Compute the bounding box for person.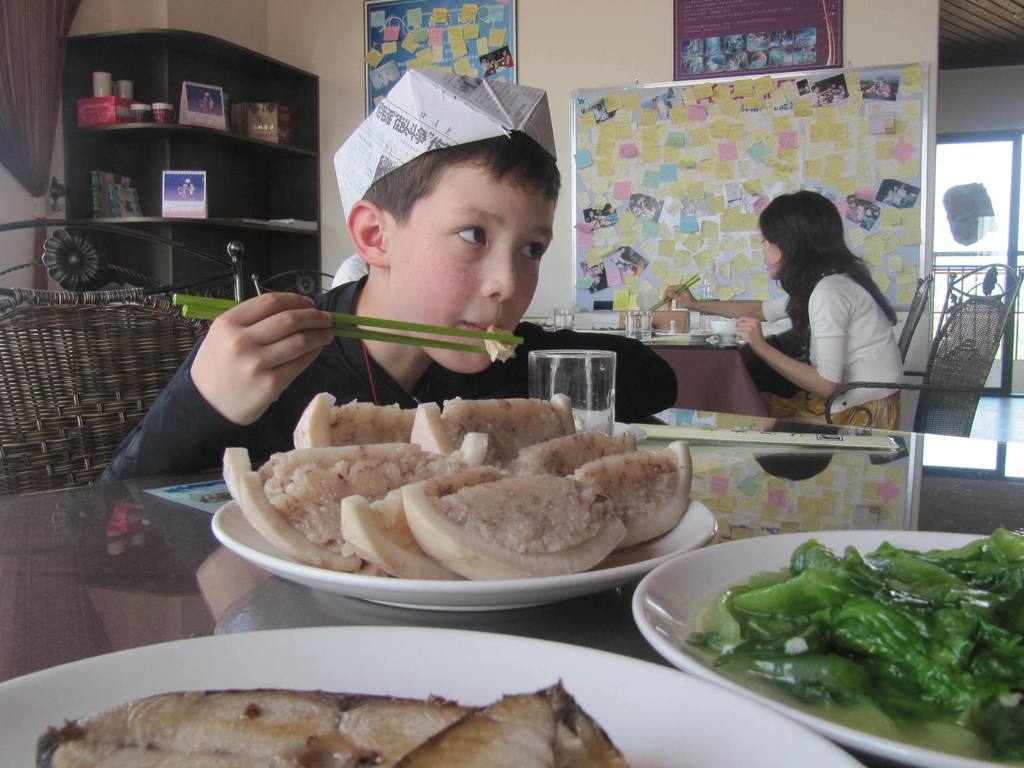
<bbox>661, 189, 909, 433</bbox>.
